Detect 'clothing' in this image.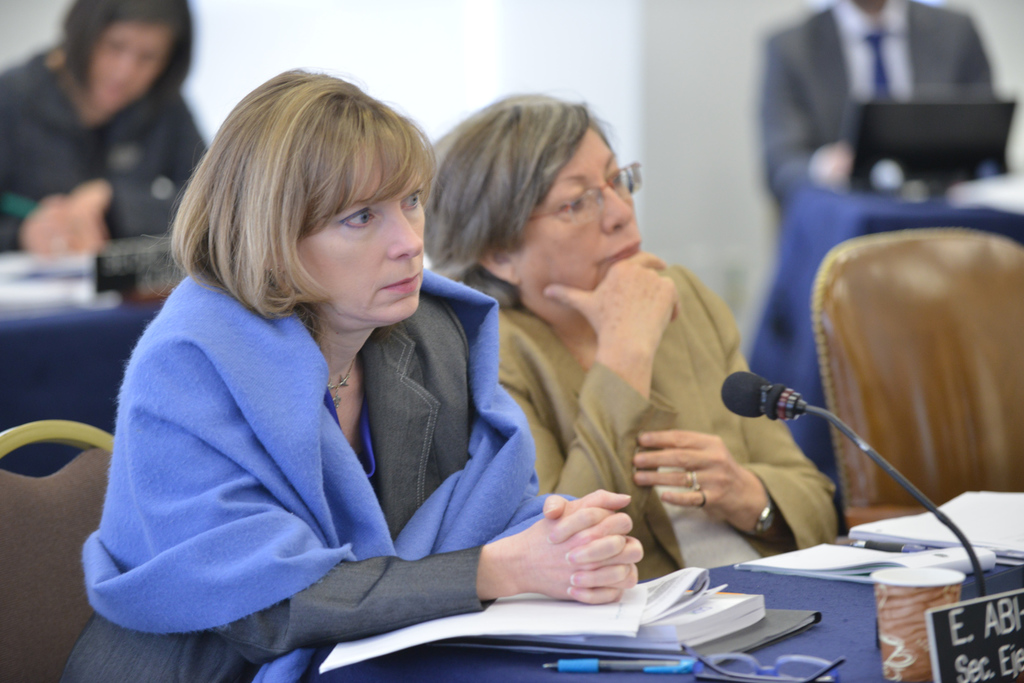
Detection: <box>0,37,208,266</box>.
